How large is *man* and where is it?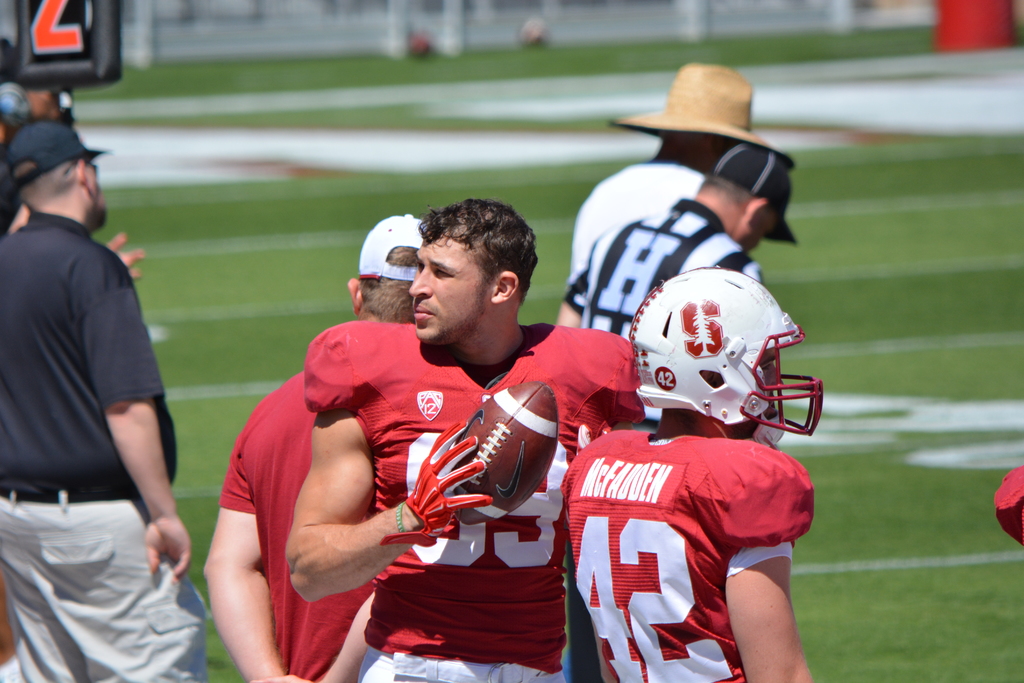
Bounding box: [561, 268, 824, 682].
